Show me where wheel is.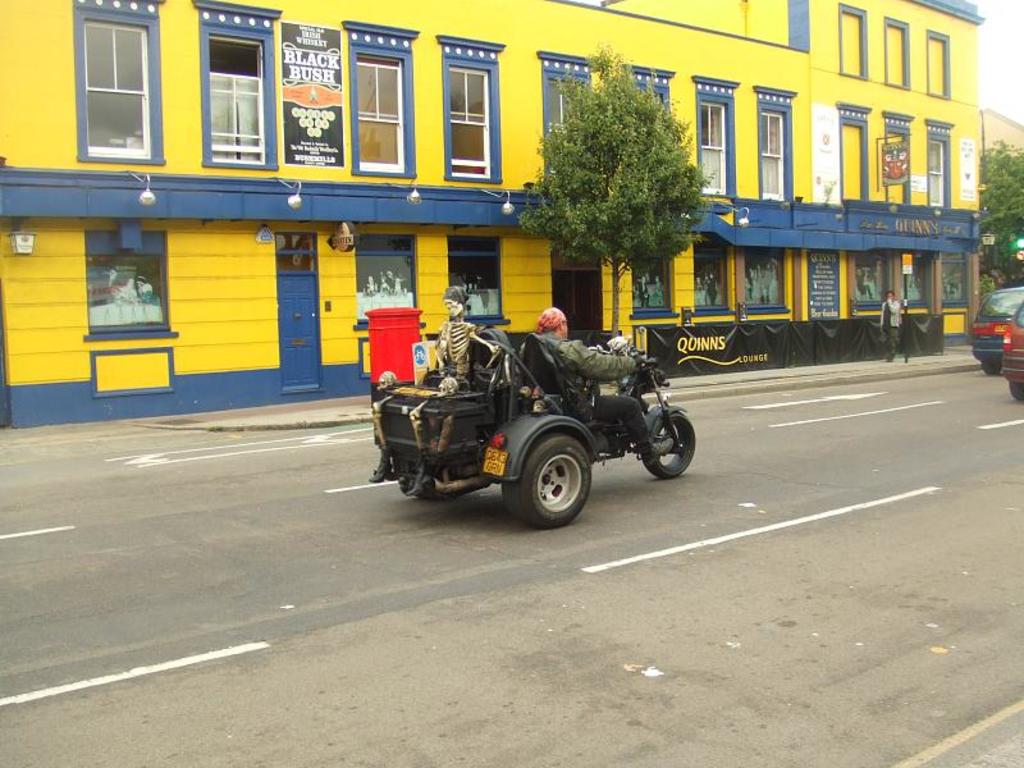
wheel is at [x1=979, y1=358, x2=1000, y2=378].
